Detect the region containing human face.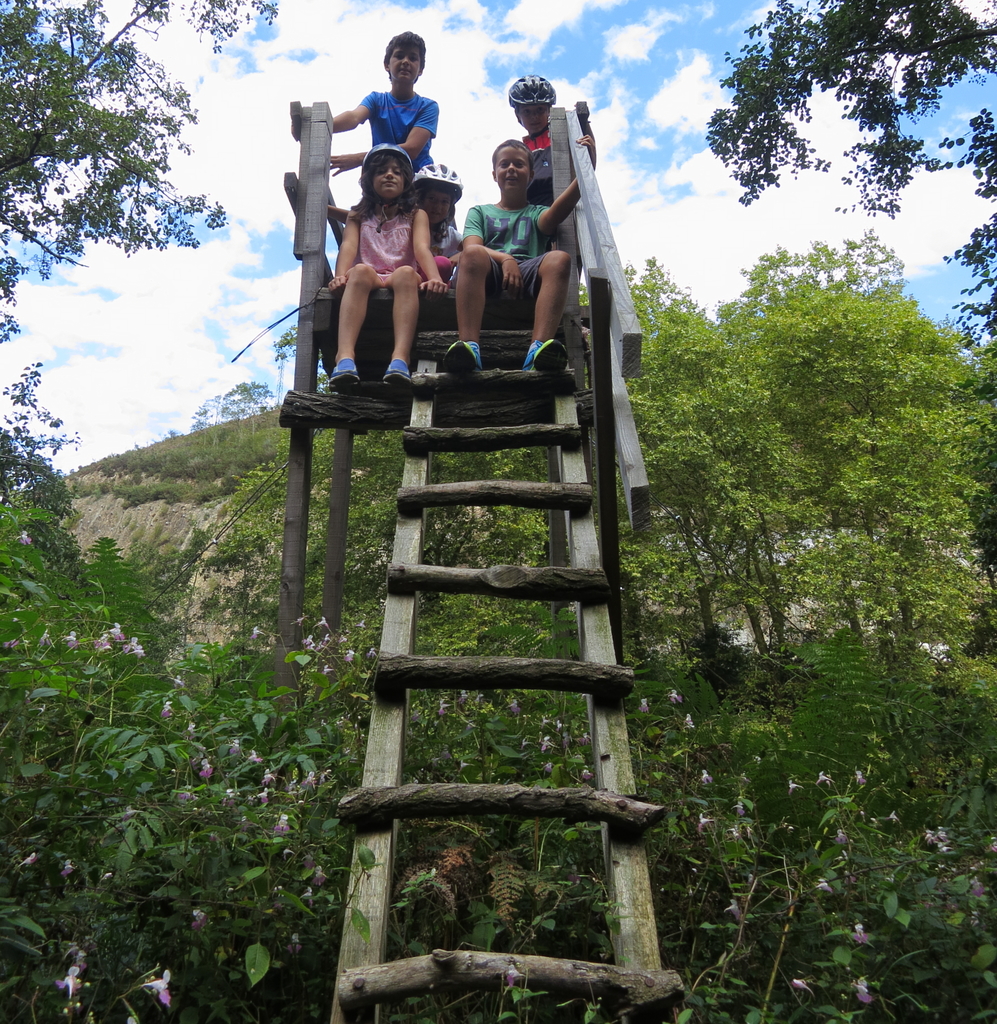
bbox(368, 161, 399, 198).
